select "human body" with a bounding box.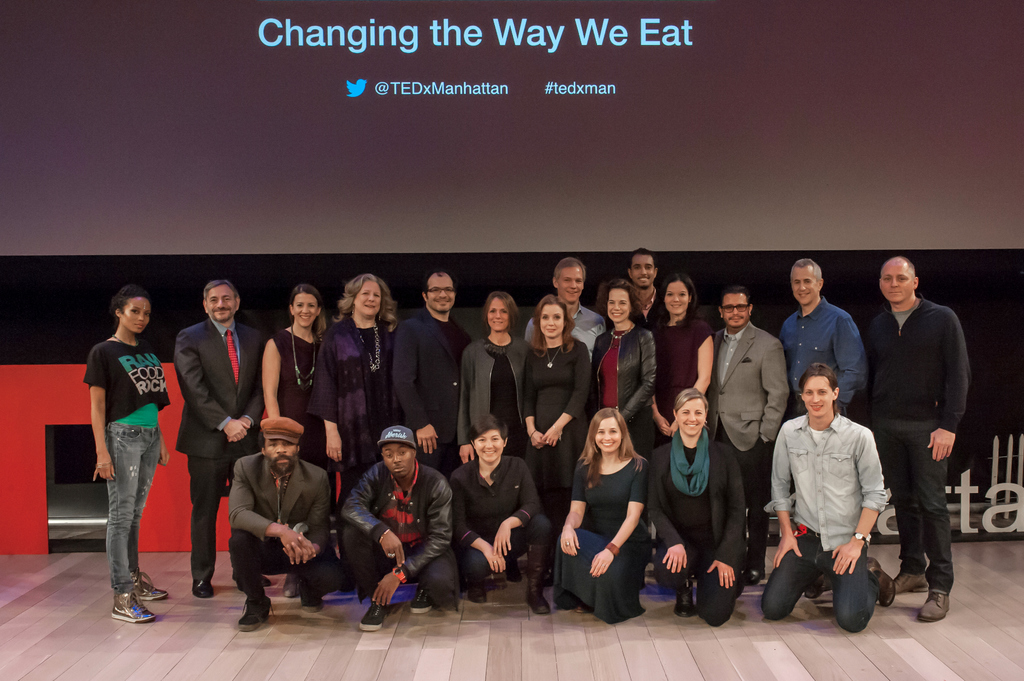
520,338,589,523.
